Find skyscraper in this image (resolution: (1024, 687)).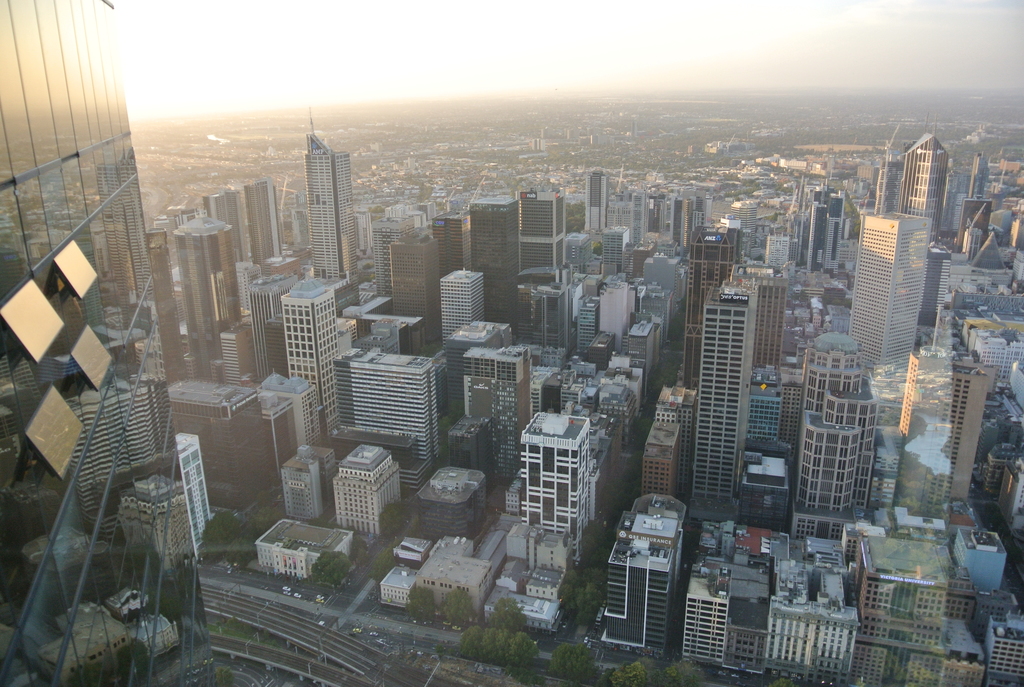
region(171, 368, 269, 516).
